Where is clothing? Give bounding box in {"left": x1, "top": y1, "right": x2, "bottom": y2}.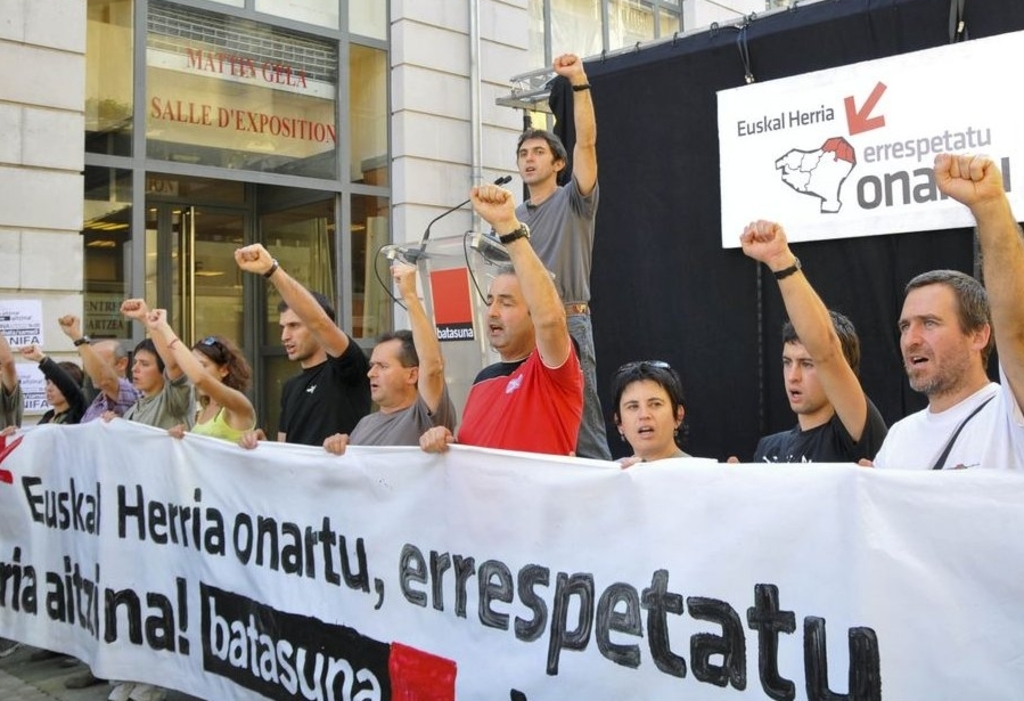
{"left": 749, "top": 397, "right": 882, "bottom": 463}.
